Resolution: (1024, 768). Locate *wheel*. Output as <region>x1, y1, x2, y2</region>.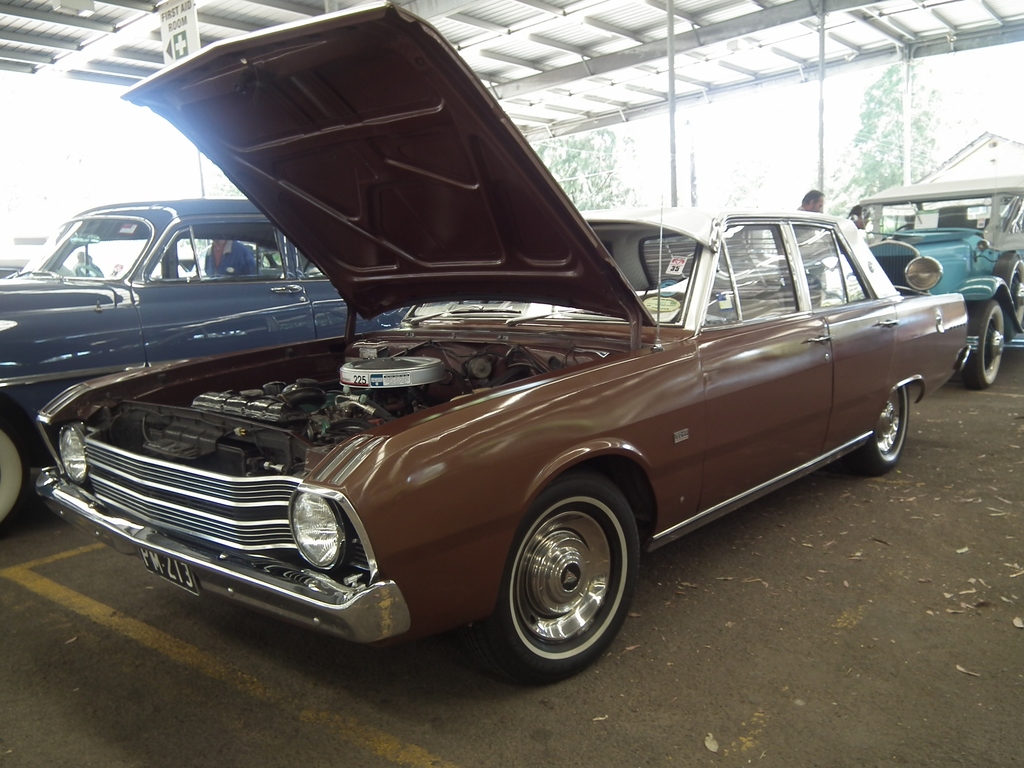
<region>948, 299, 1001, 388</region>.
